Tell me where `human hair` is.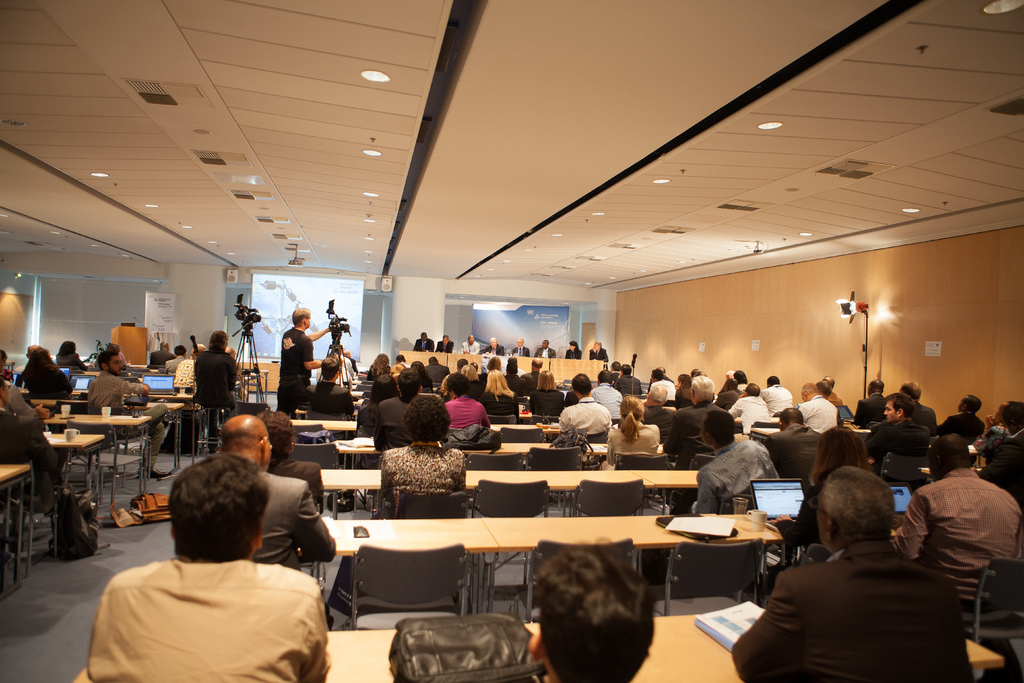
`human hair` is at Rect(648, 383, 669, 403).
